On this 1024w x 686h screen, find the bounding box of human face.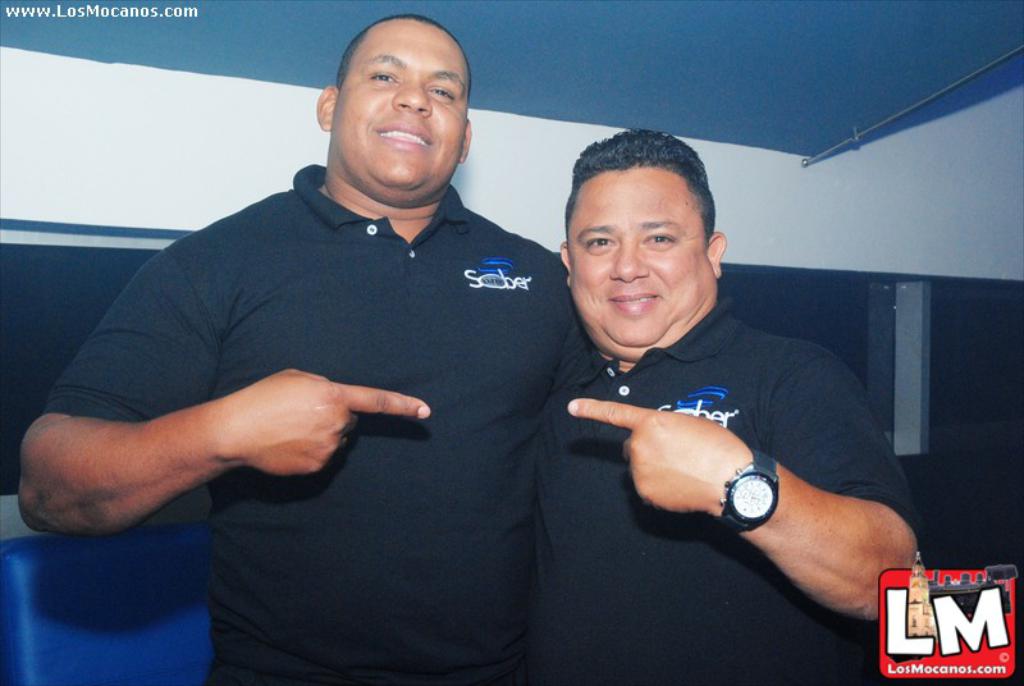
Bounding box: l=333, t=24, r=467, b=192.
